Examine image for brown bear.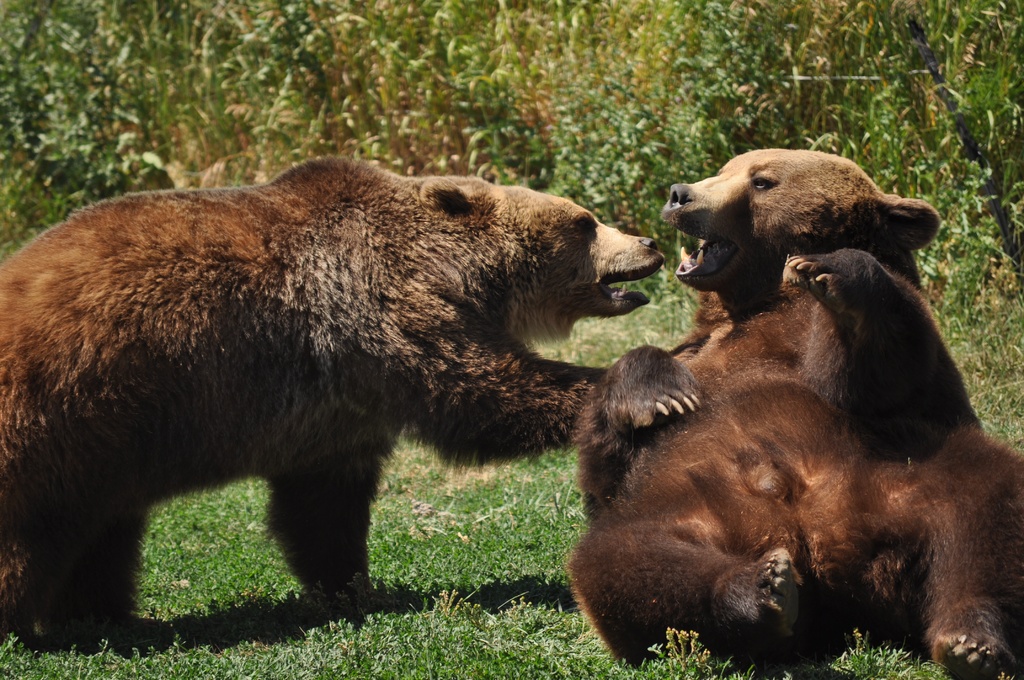
Examination result: [0, 147, 662, 651].
